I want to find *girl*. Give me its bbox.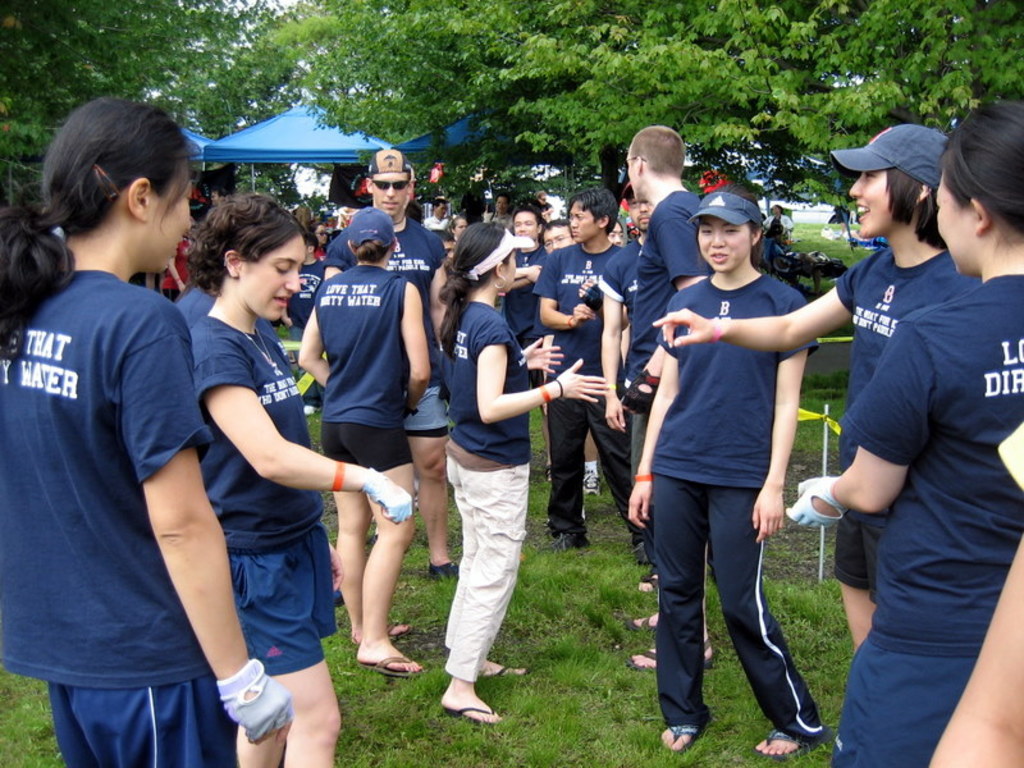
<region>783, 102, 1023, 767</region>.
